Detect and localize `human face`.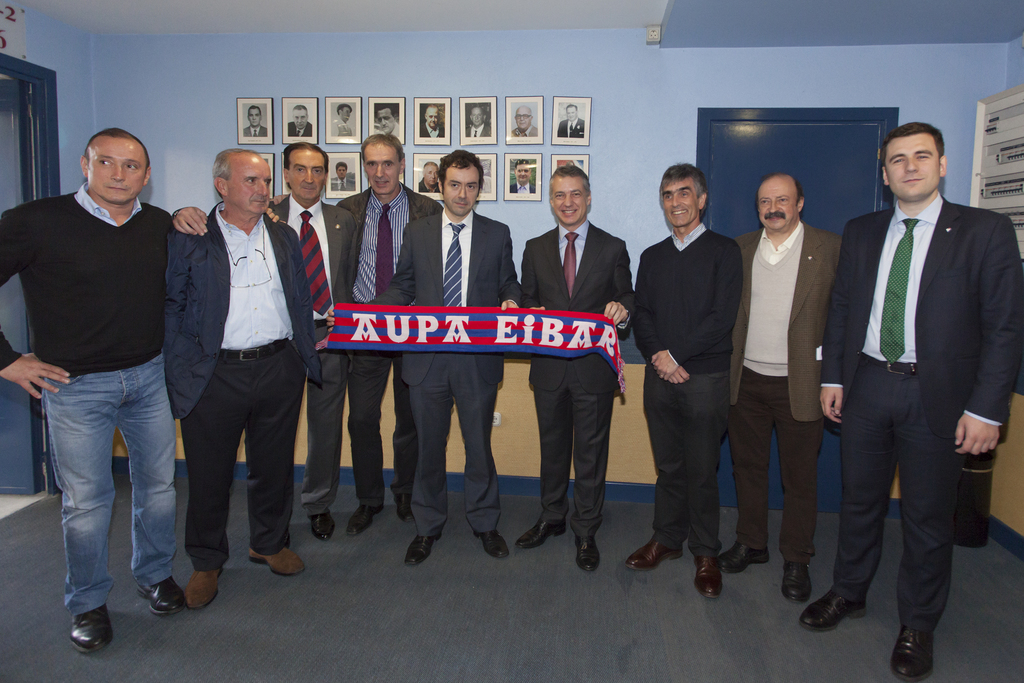
Localized at {"left": 425, "top": 166, "right": 436, "bottom": 186}.
